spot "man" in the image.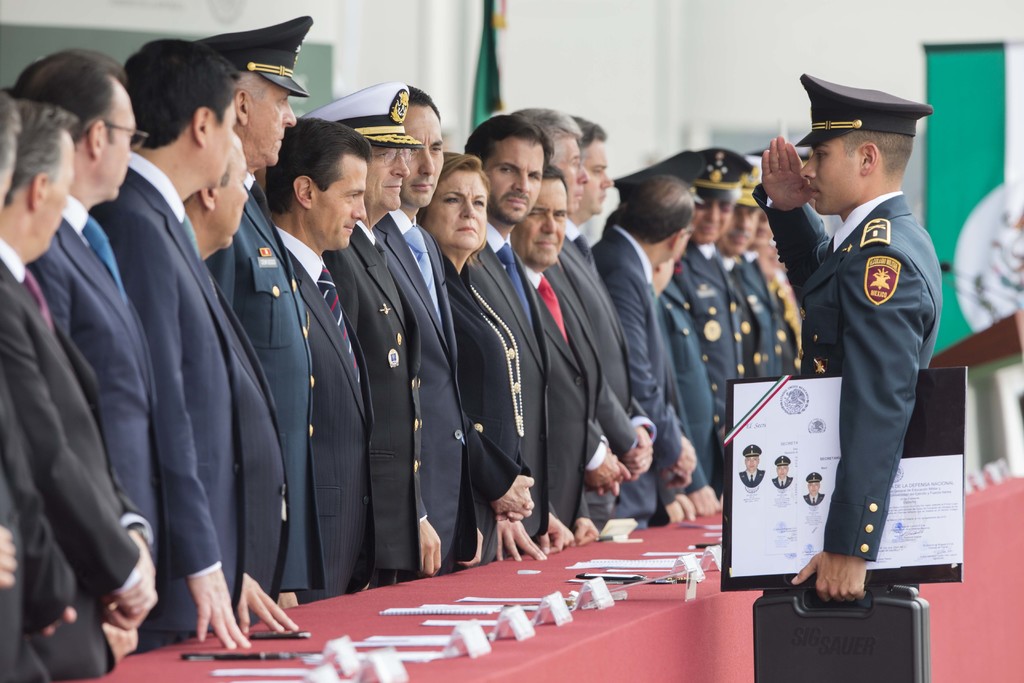
"man" found at bbox=(561, 110, 657, 509).
